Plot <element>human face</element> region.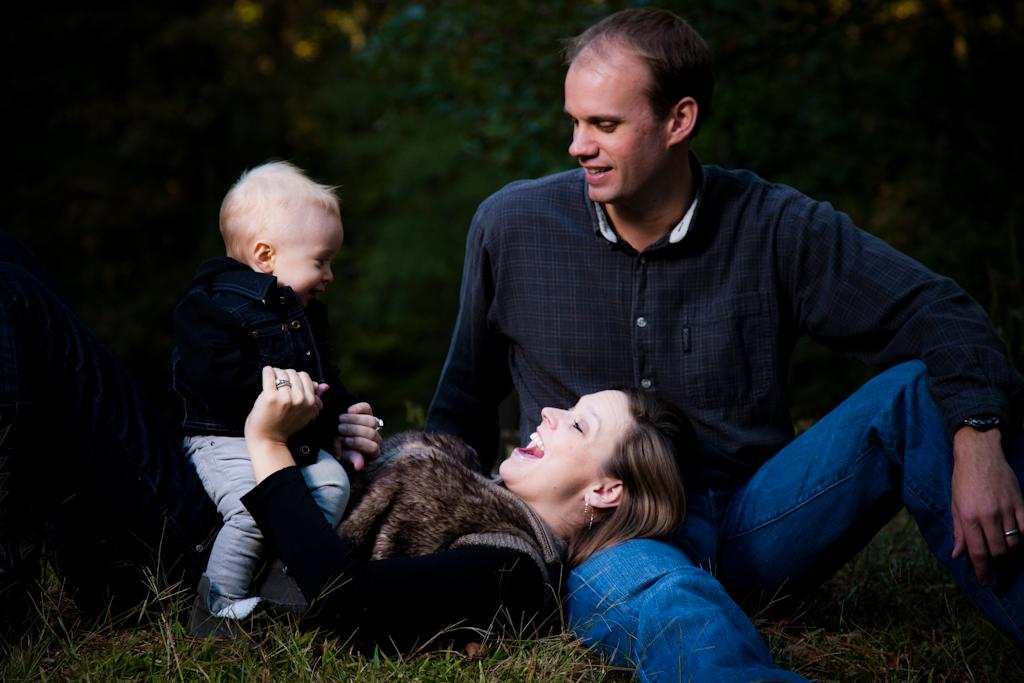
Plotted at bbox(273, 214, 340, 294).
